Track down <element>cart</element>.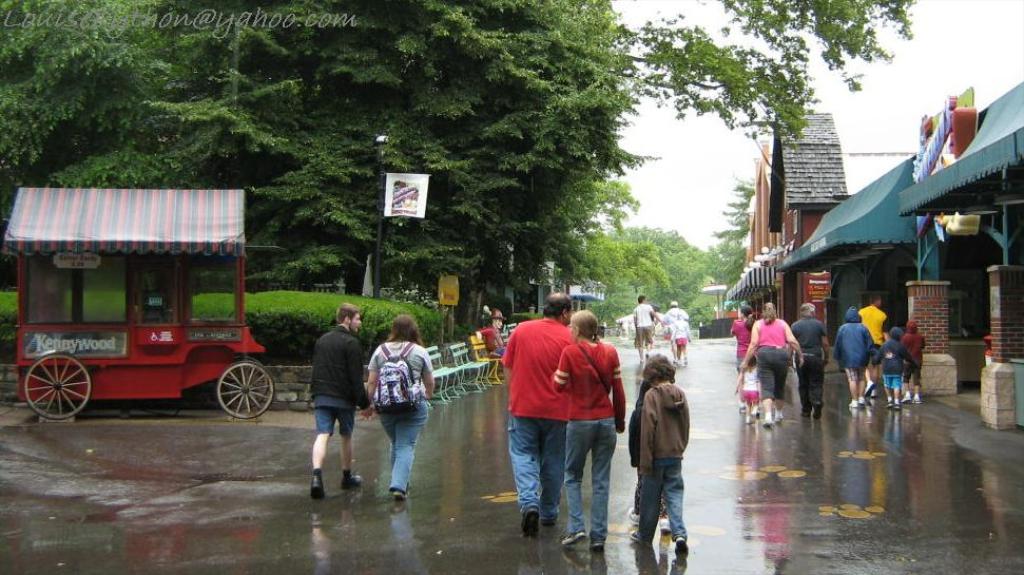
Tracked to <box>2,187,275,419</box>.
